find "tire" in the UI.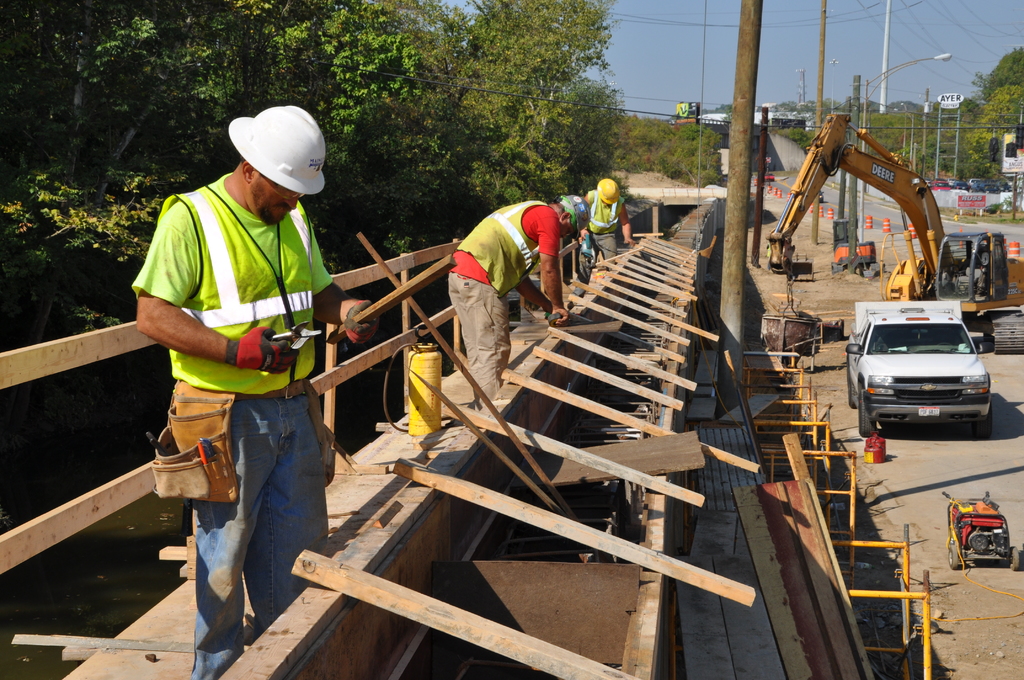
UI element at (971, 403, 991, 434).
